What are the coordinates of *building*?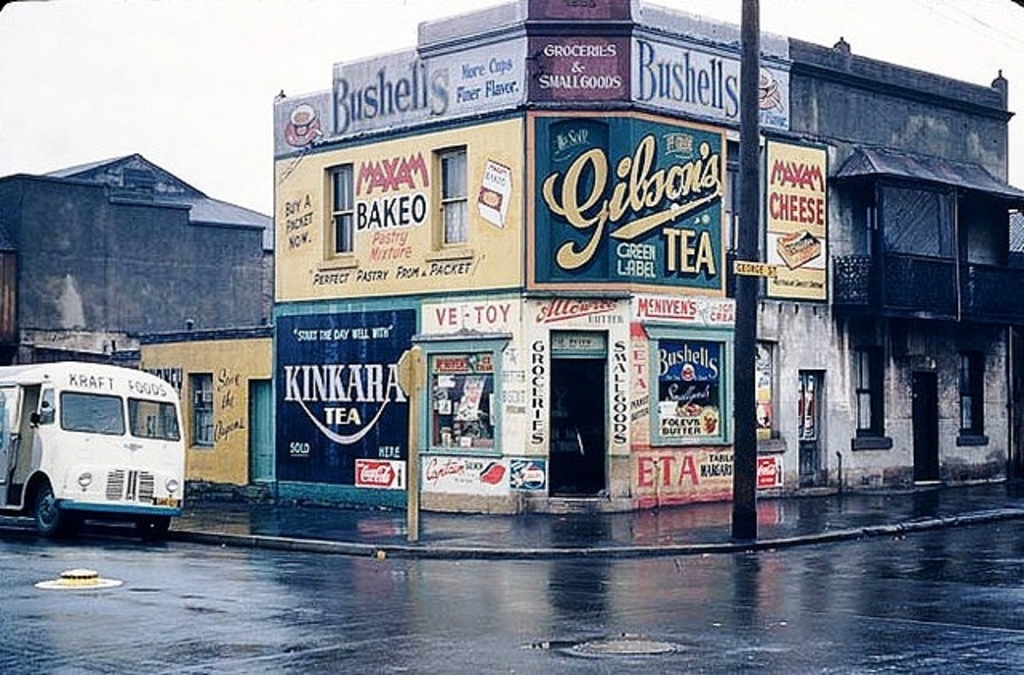
crop(0, 0, 1022, 528).
